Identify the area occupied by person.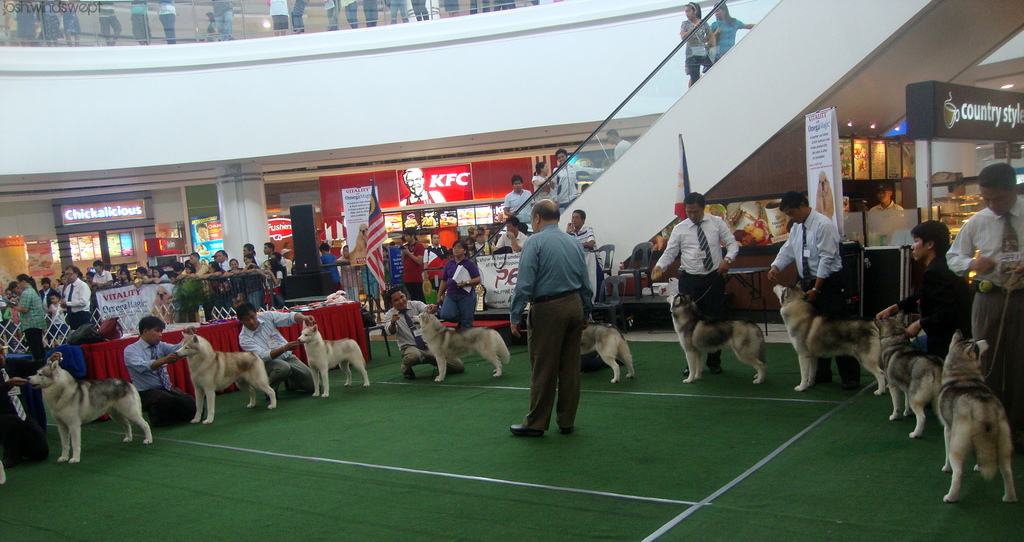
Area: {"left": 14, "top": 1, "right": 44, "bottom": 38}.
